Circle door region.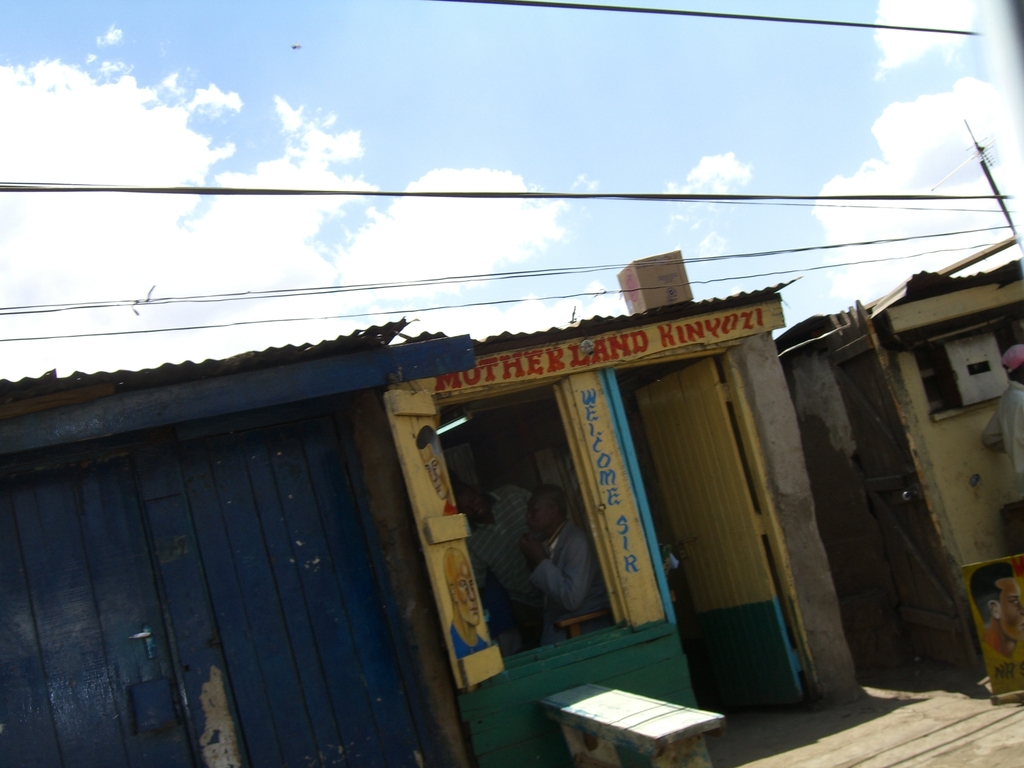
Region: {"left": 630, "top": 301, "right": 829, "bottom": 712}.
